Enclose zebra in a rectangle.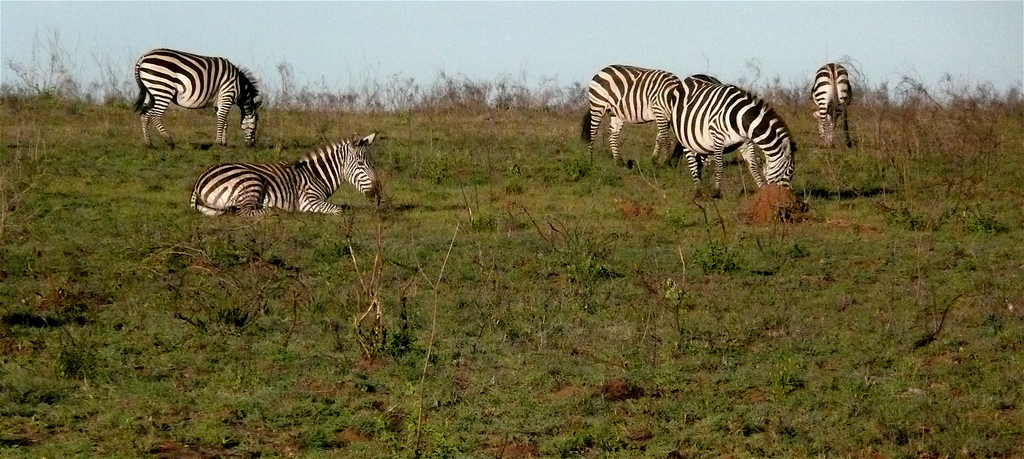
(x1=131, y1=45, x2=264, y2=150).
